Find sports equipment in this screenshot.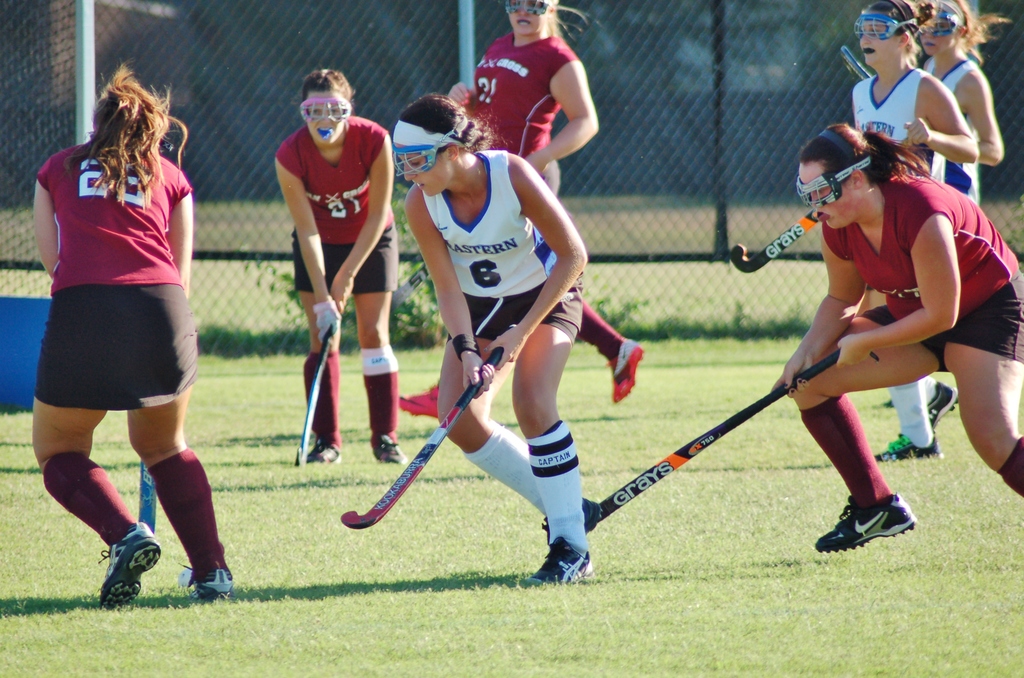
The bounding box for sports equipment is (398, 376, 441, 419).
